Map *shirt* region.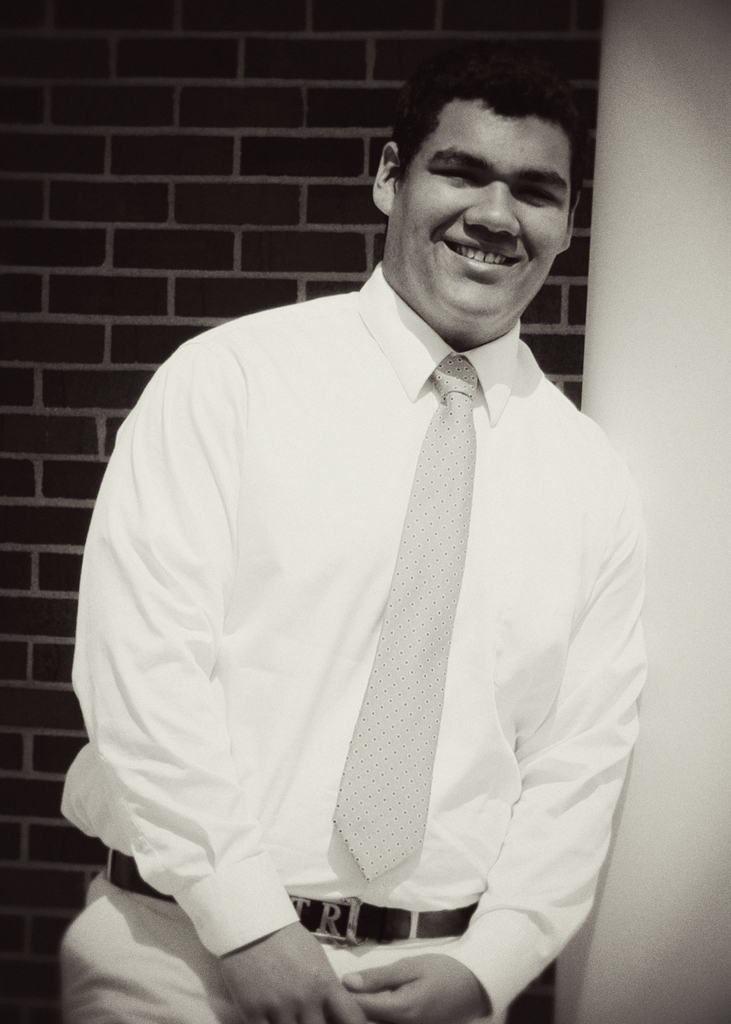
Mapped to [x1=56, y1=262, x2=656, y2=1023].
